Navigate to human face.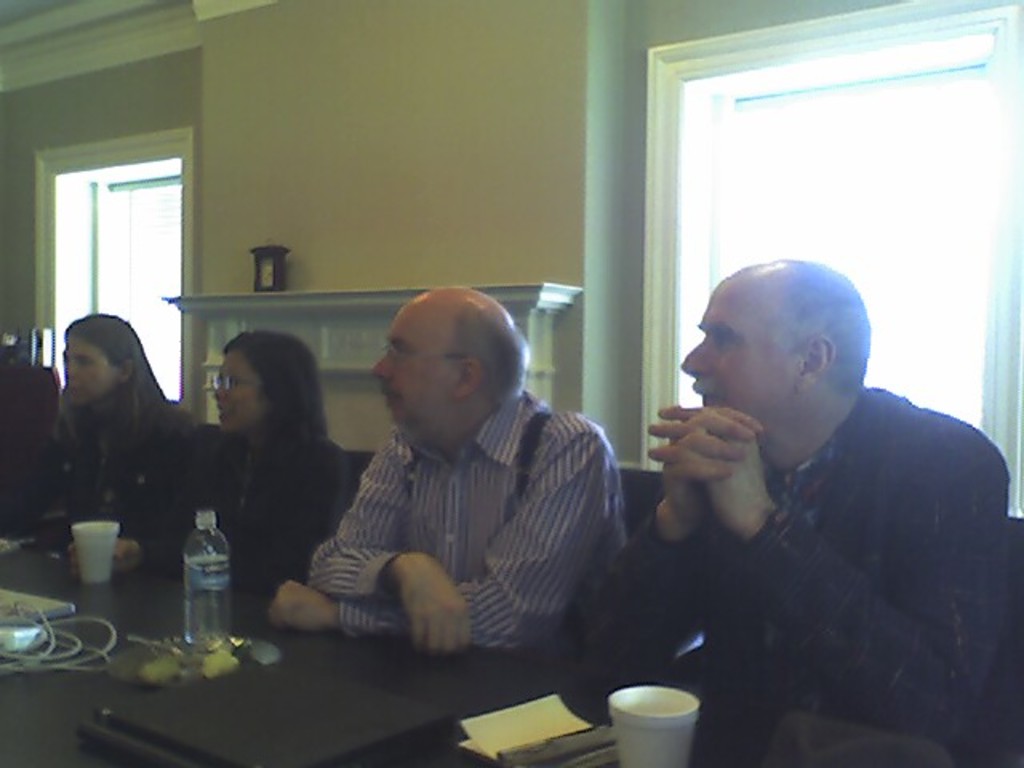
Navigation target: Rect(211, 354, 259, 432).
